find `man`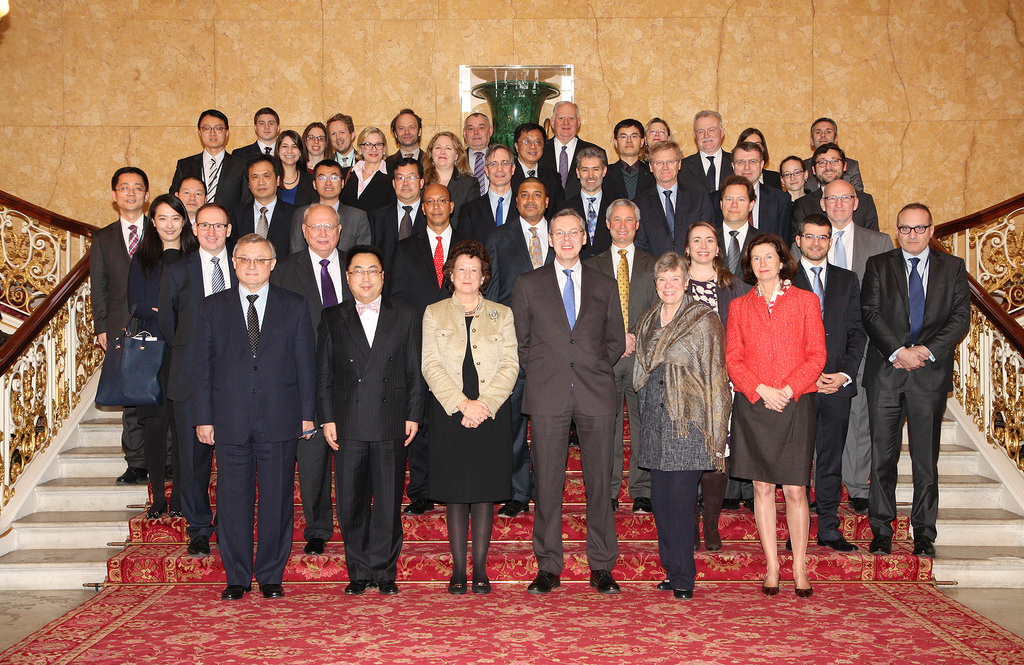
box(316, 248, 425, 593)
